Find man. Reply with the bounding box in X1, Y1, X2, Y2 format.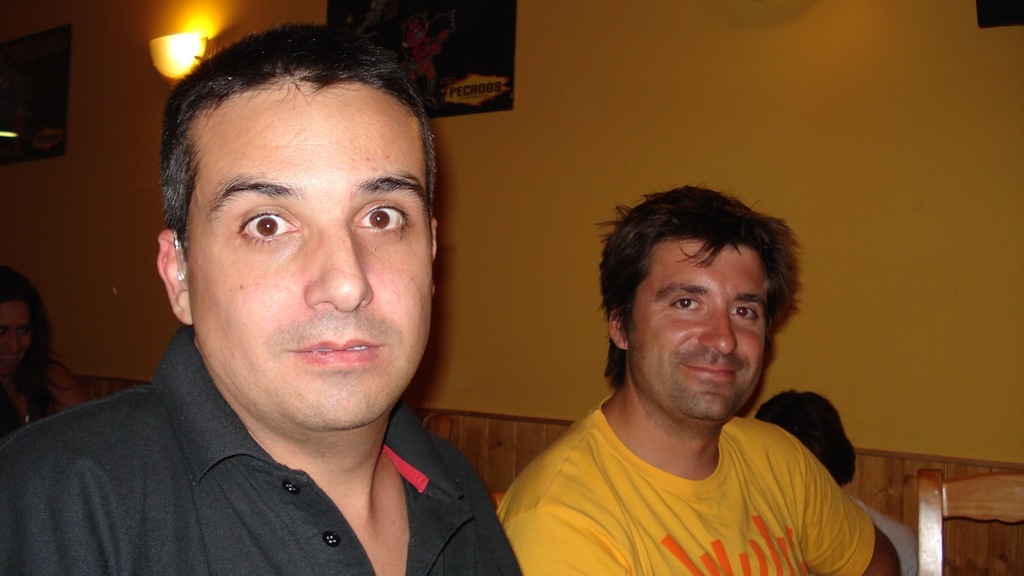
754, 387, 921, 575.
